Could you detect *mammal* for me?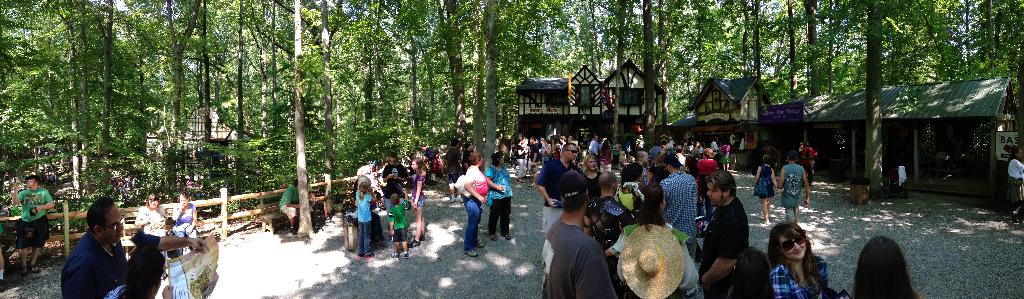
Detection result: (left=694, top=139, right=700, bottom=154).
